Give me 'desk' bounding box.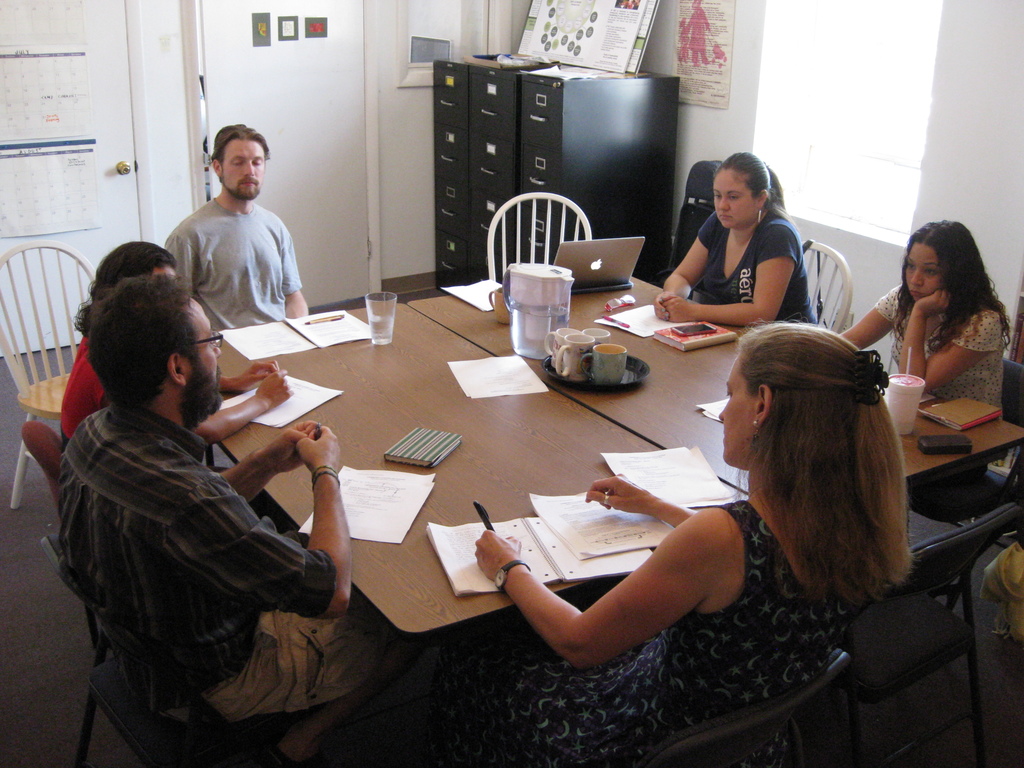
[x1=131, y1=271, x2=762, y2=666].
